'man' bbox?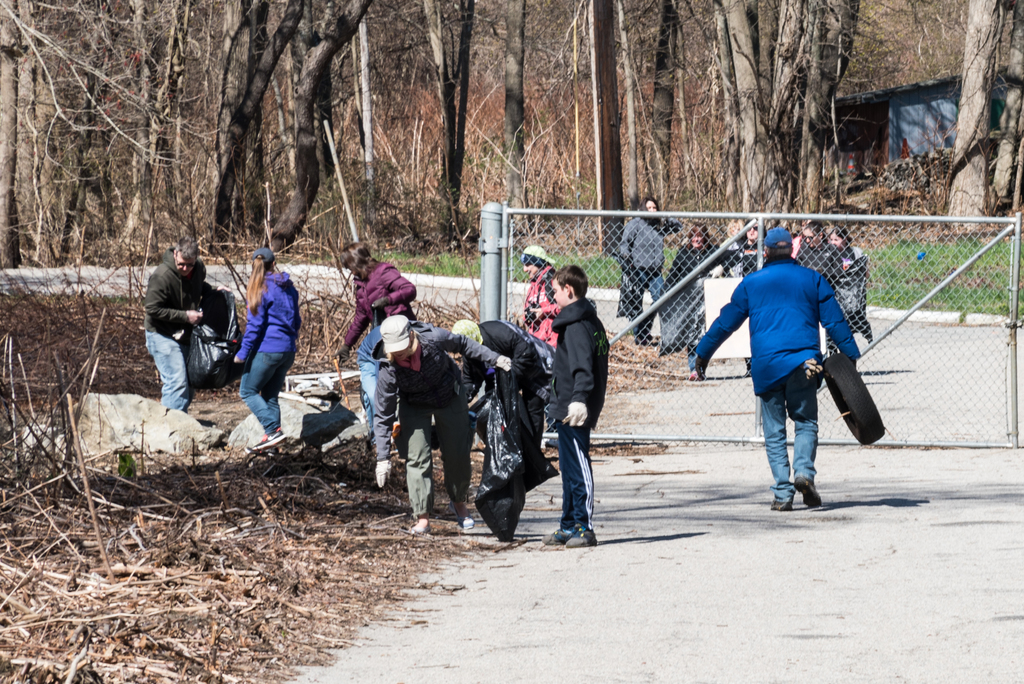
pyautogui.locateOnScreen(701, 231, 872, 522)
